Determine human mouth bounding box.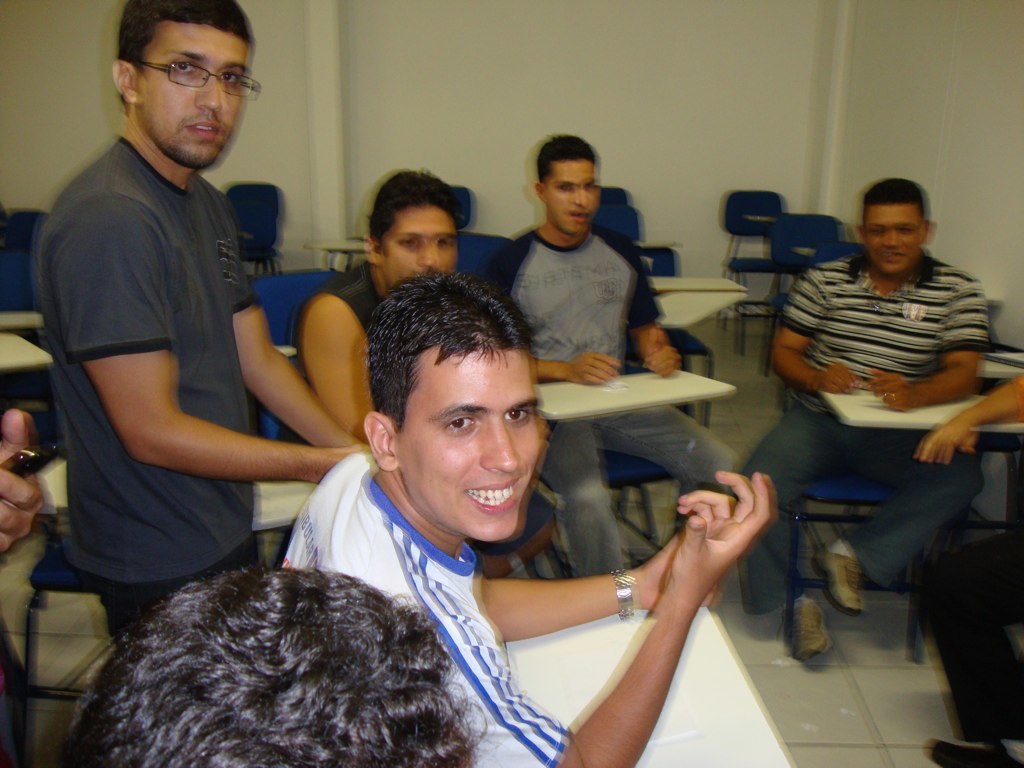
Determined: region(568, 211, 590, 227).
